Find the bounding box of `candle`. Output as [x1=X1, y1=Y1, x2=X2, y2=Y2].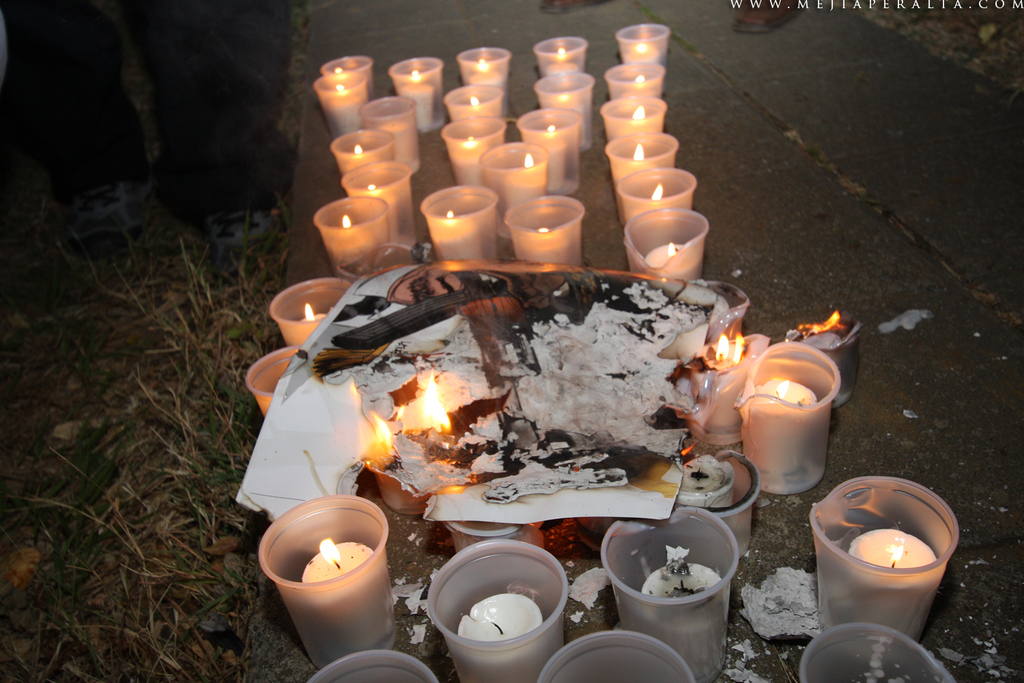
[x1=300, y1=302, x2=324, y2=322].
